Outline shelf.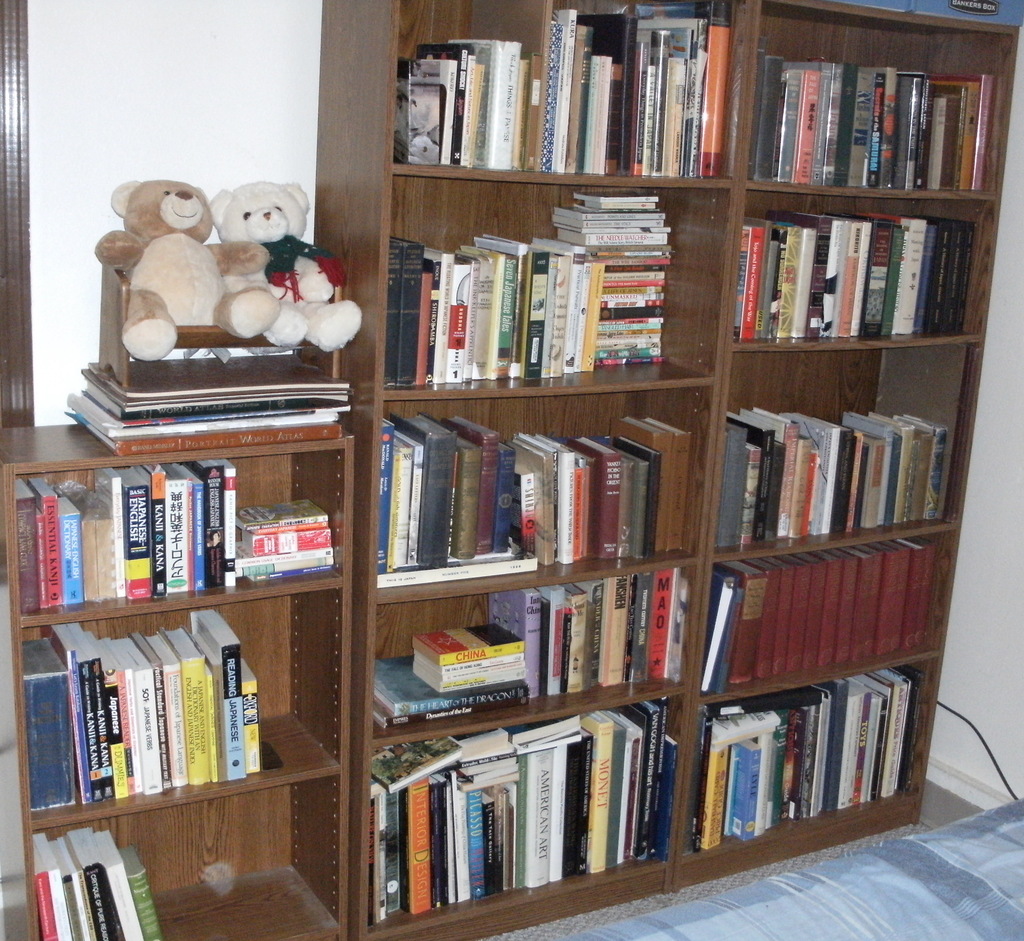
Outline: 682,0,1011,894.
